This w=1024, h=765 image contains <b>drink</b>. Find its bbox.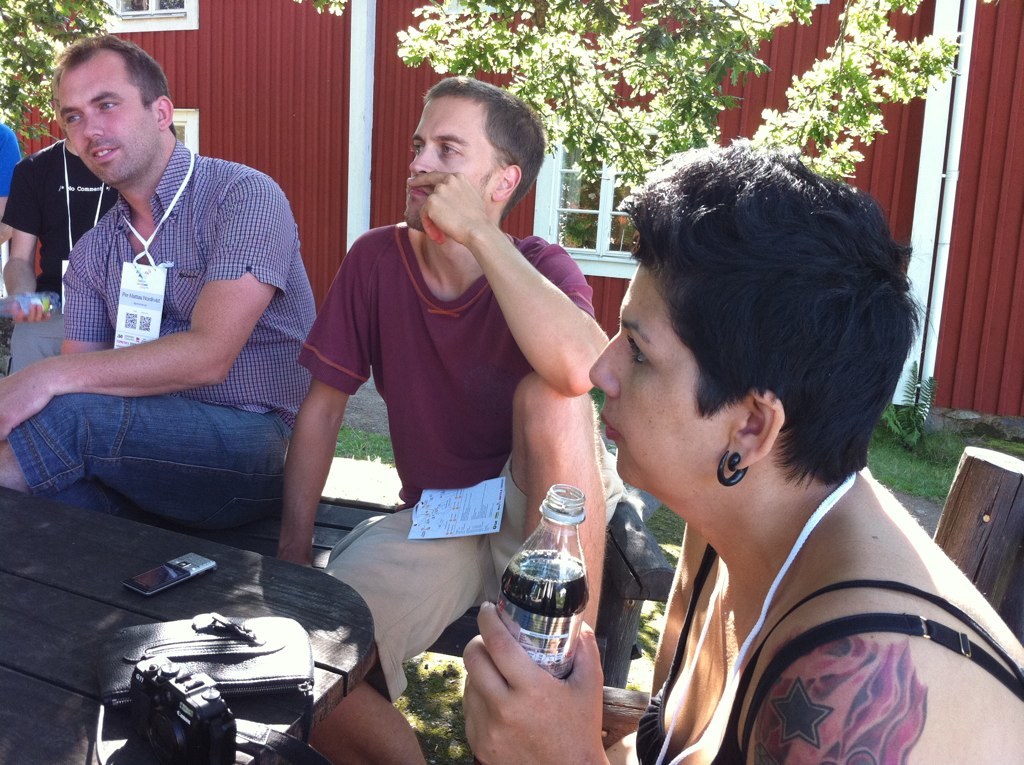
Rect(493, 548, 590, 680).
